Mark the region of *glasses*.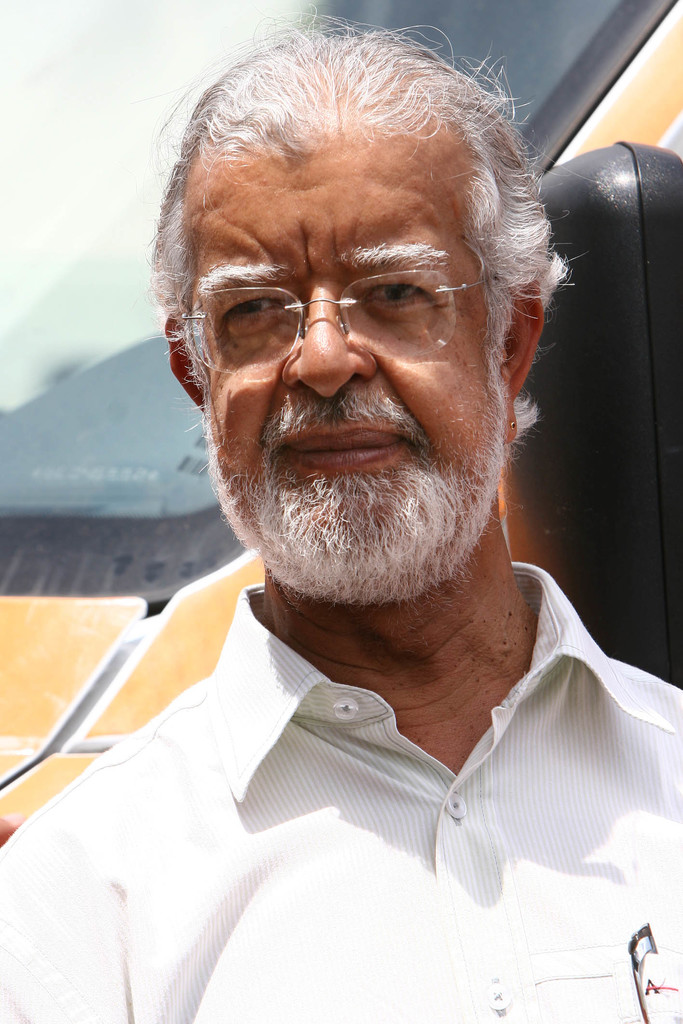
Region: <bbox>182, 266, 485, 344</bbox>.
